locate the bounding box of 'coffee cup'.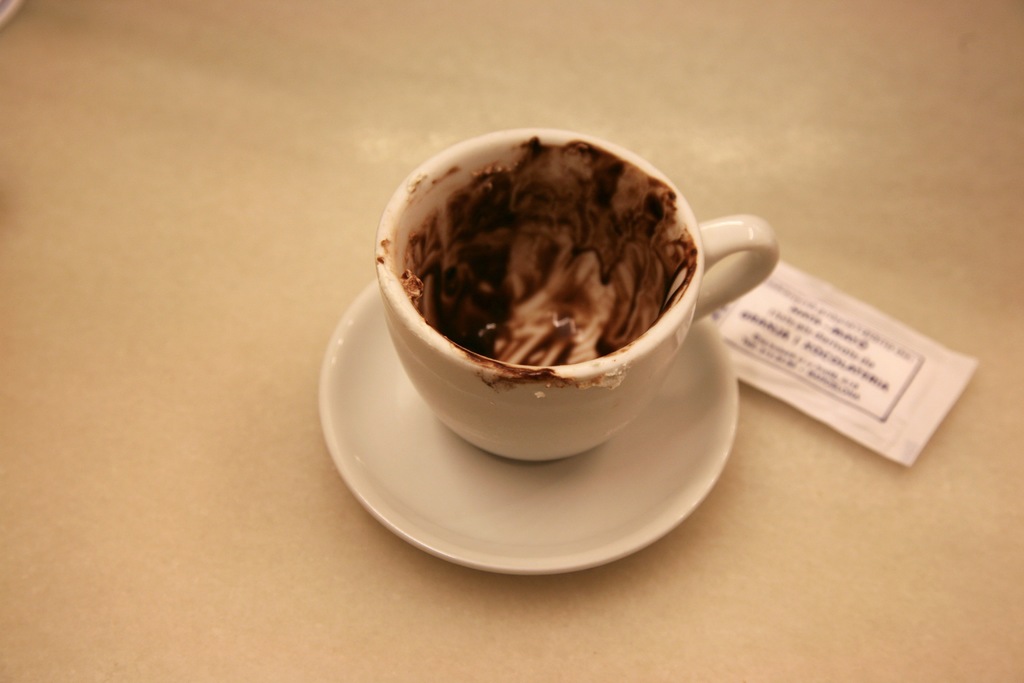
Bounding box: Rect(371, 126, 778, 462).
